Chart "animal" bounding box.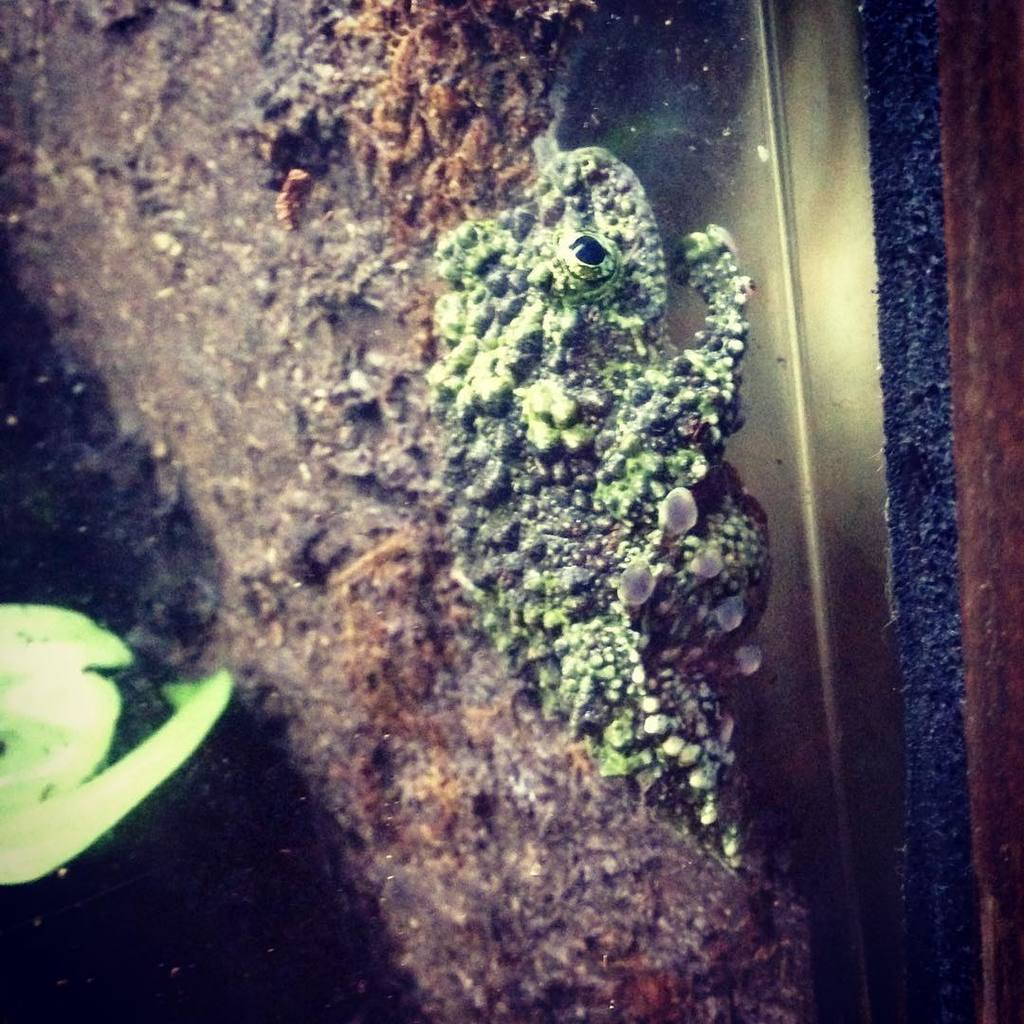
Charted: bbox(435, 137, 777, 875).
